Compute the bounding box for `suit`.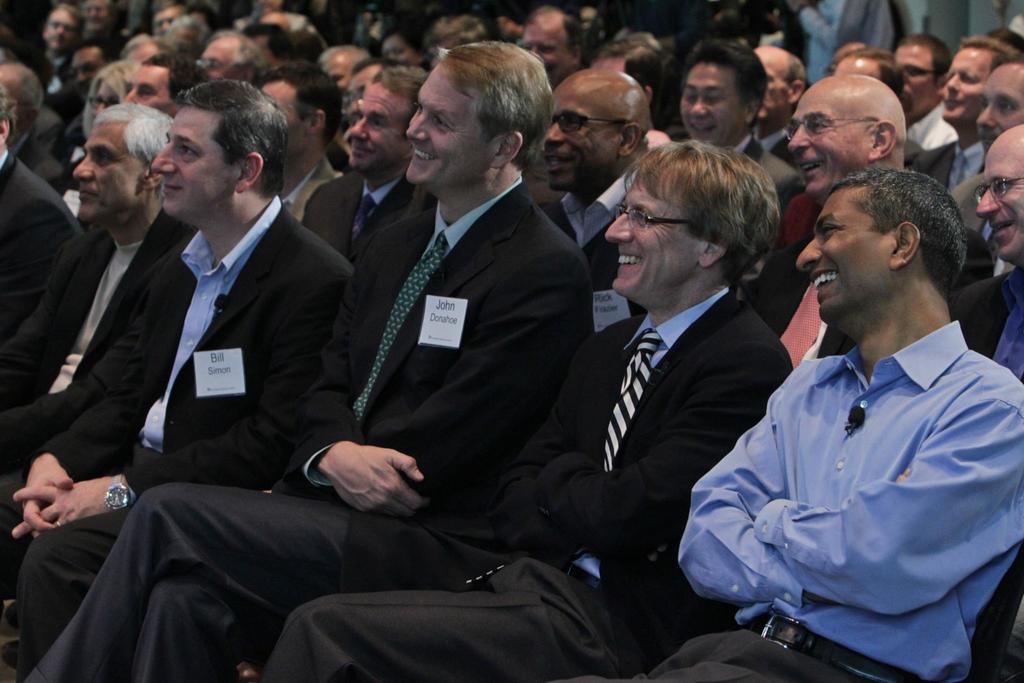
545, 168, 648, 336.
